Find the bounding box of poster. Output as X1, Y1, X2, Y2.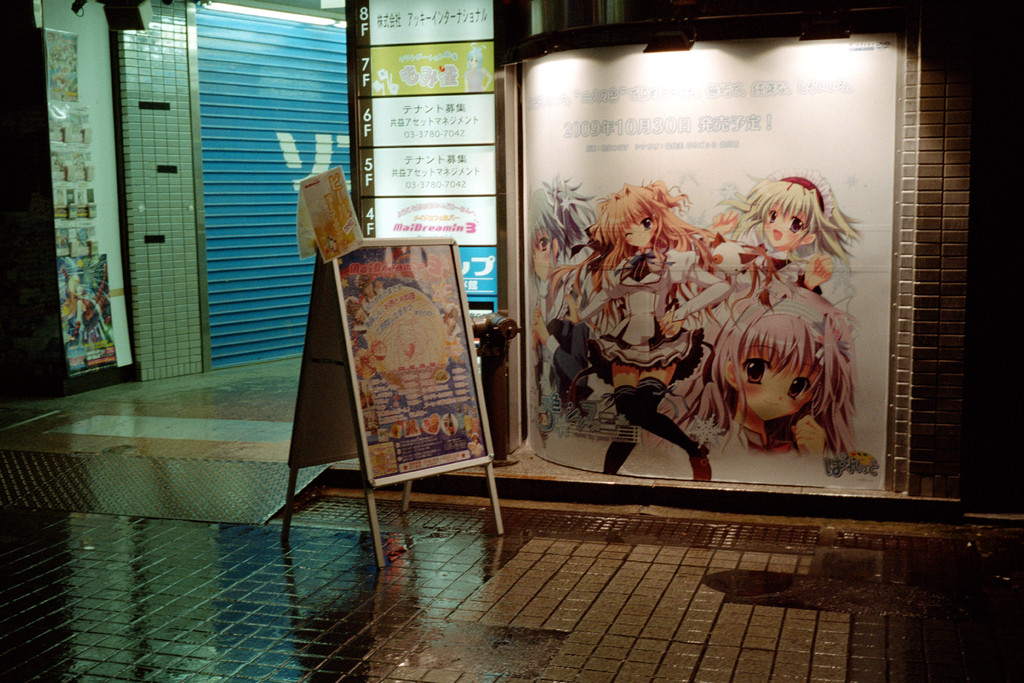
44, 111, 98, 254.
